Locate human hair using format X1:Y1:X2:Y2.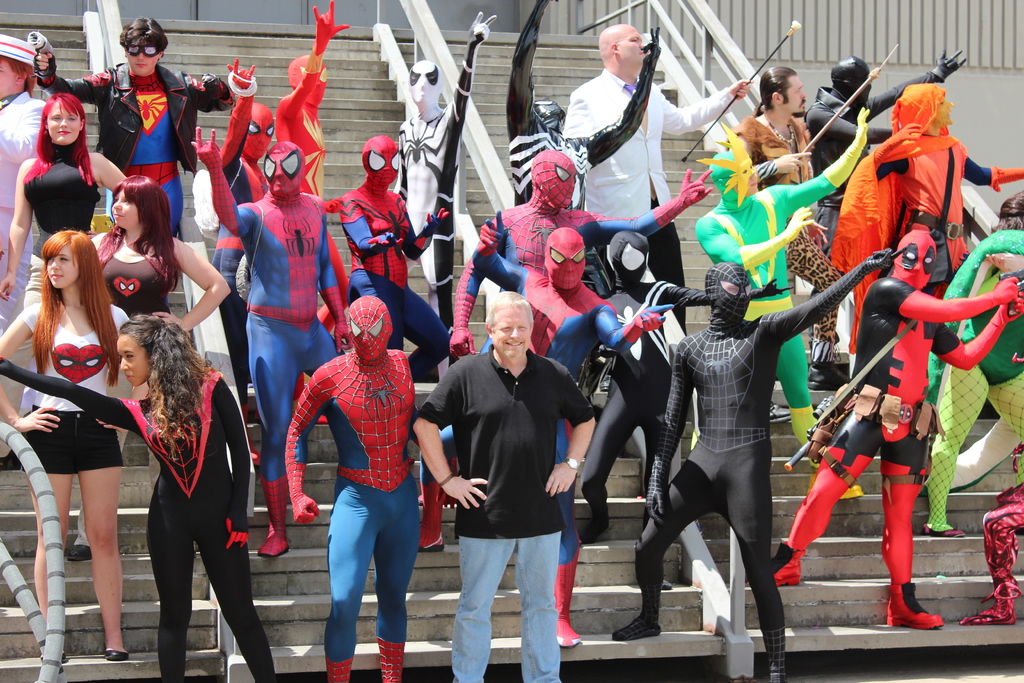
118:15:170:58.
